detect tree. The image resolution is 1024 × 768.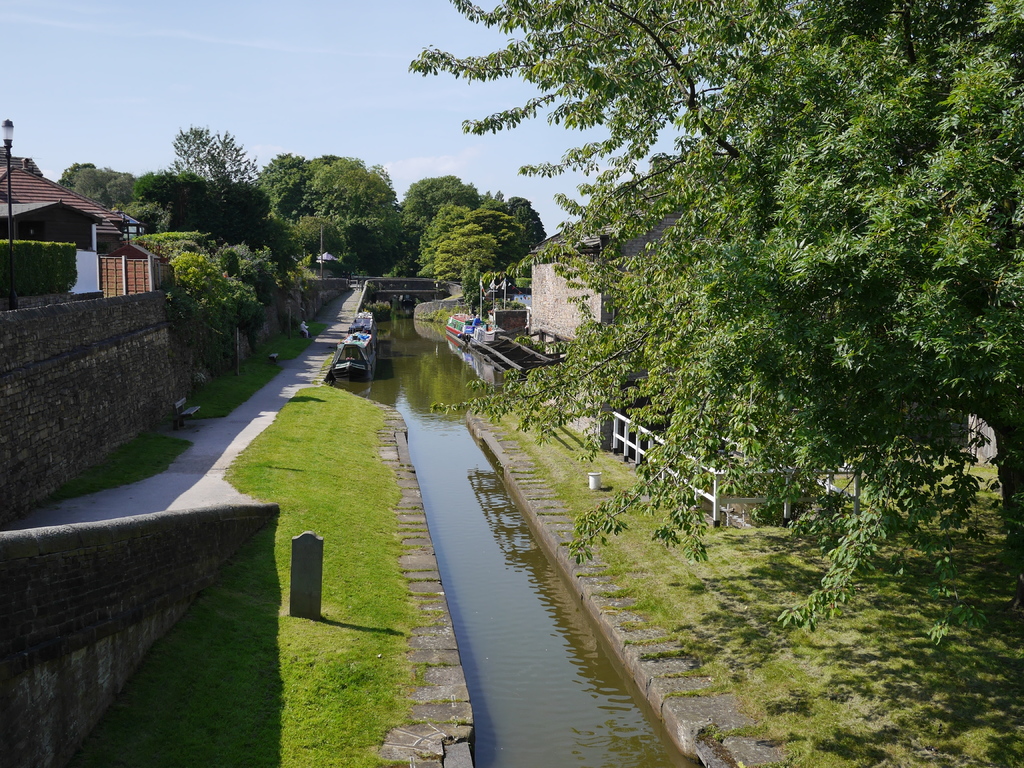
[x1=127, y1=116, x2=294, y2=253].
